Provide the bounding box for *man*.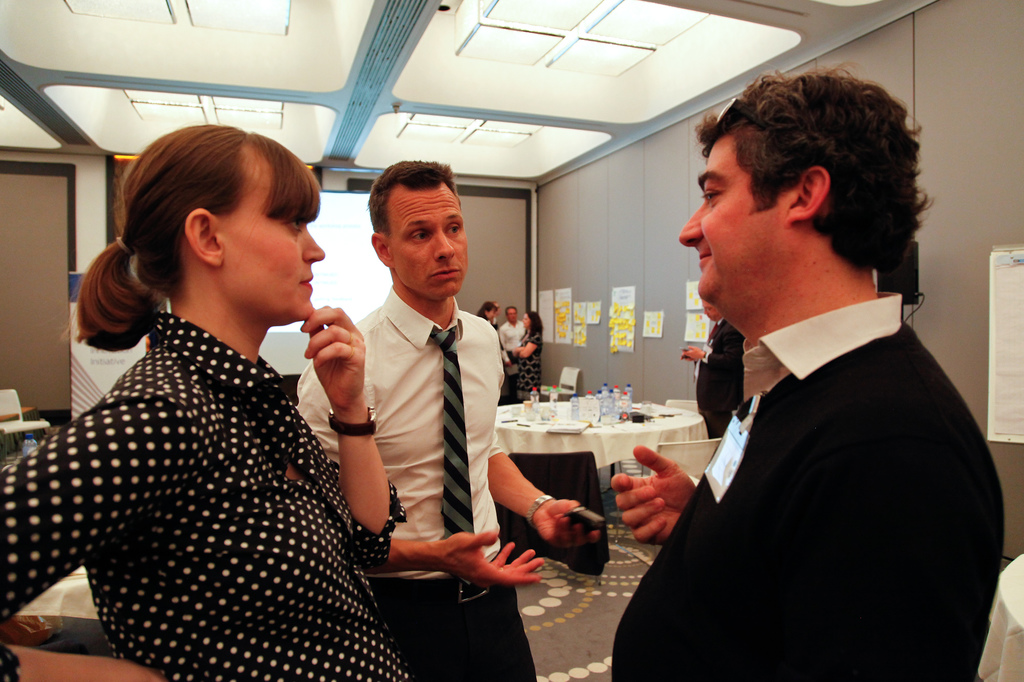
bbox=[680, 302, 746, 438].
